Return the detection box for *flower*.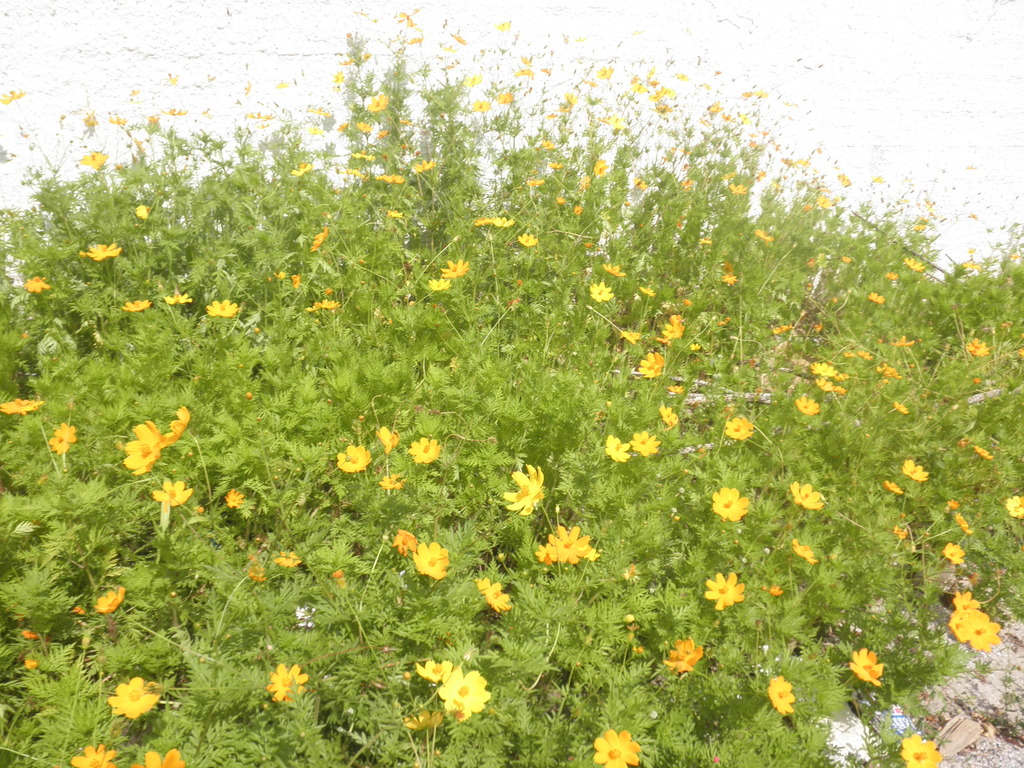
bbox=[900, 729, 943, 767].
